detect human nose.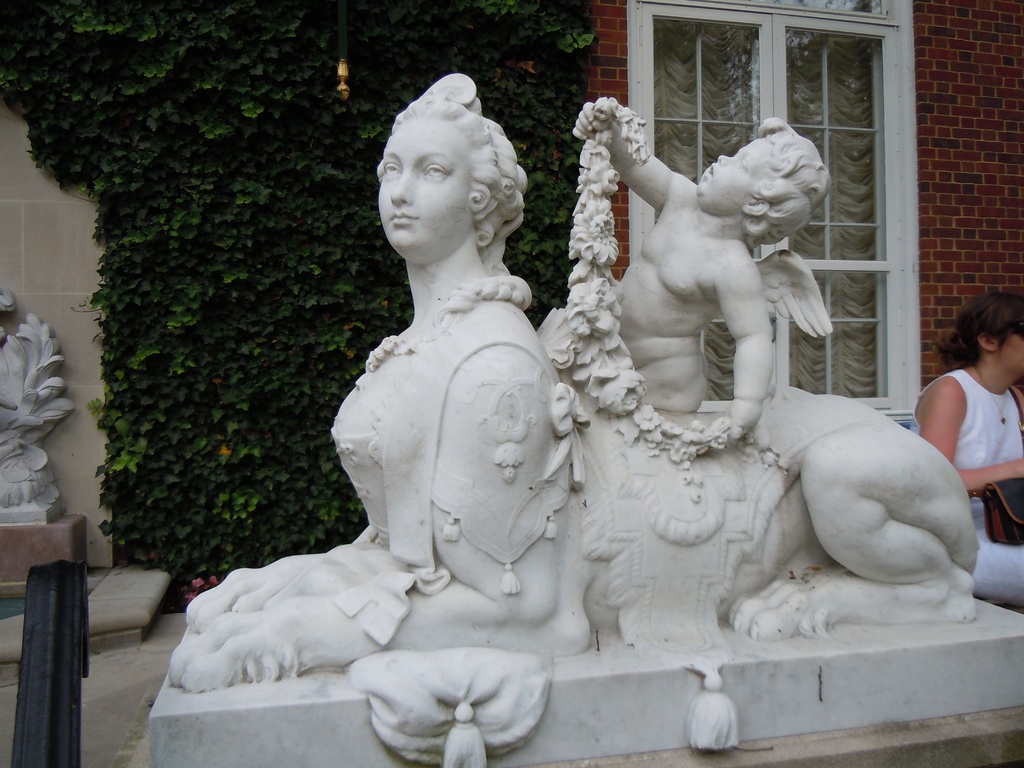
Detected at crop(389, 170, 410, 207).
